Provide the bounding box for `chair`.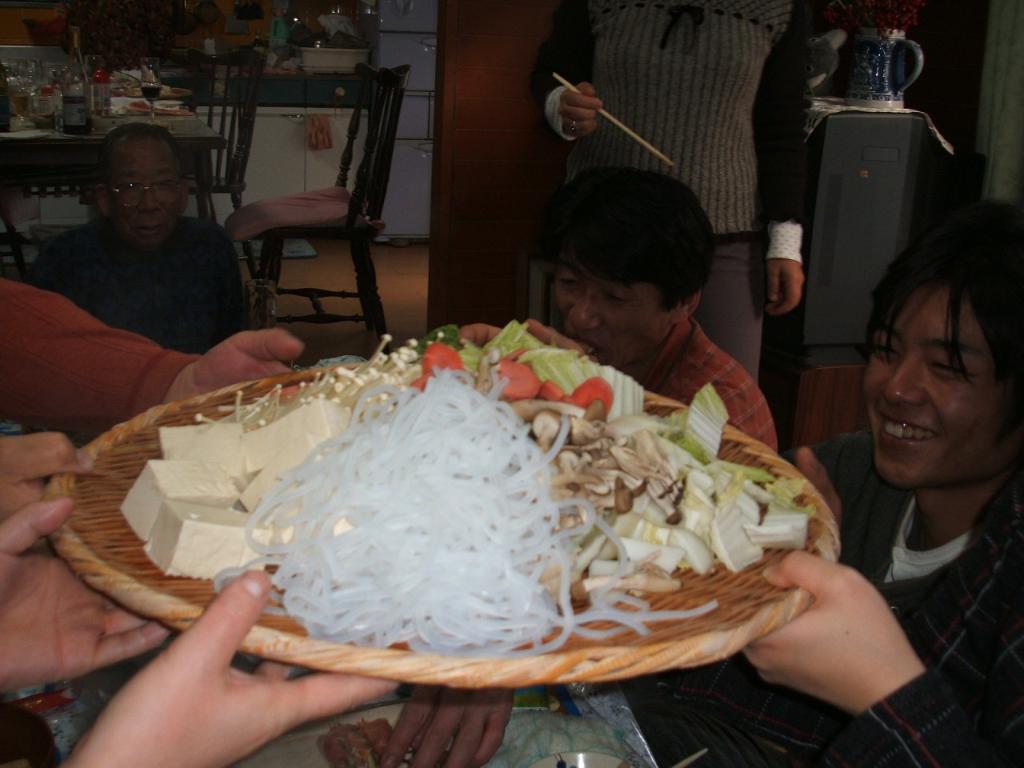
<region>199, 93, 402, 385</region>.
